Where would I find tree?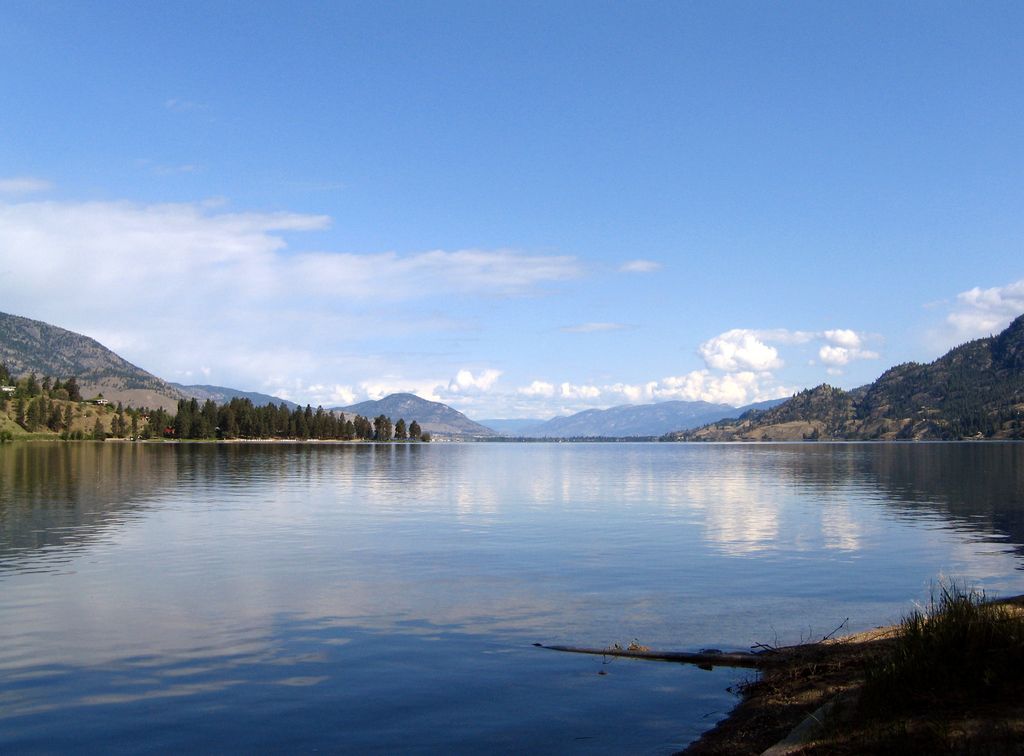
At (423, 431, 433, 444).
